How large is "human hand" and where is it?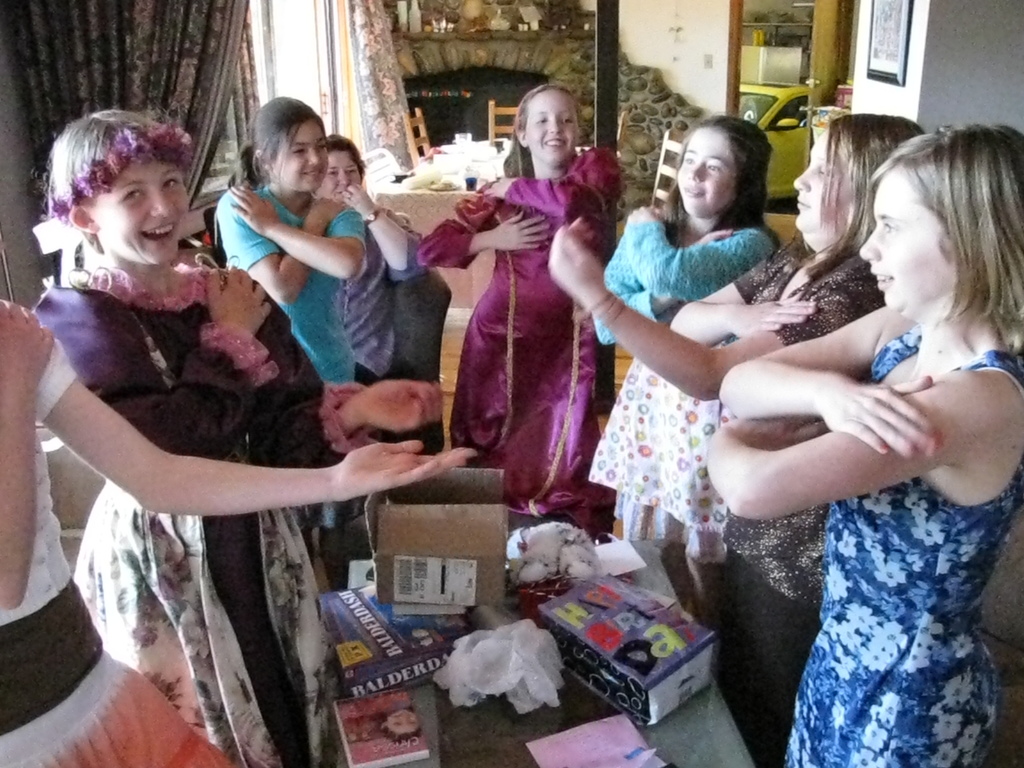
Bounding box: bbox(727, 414, 830, 452).
